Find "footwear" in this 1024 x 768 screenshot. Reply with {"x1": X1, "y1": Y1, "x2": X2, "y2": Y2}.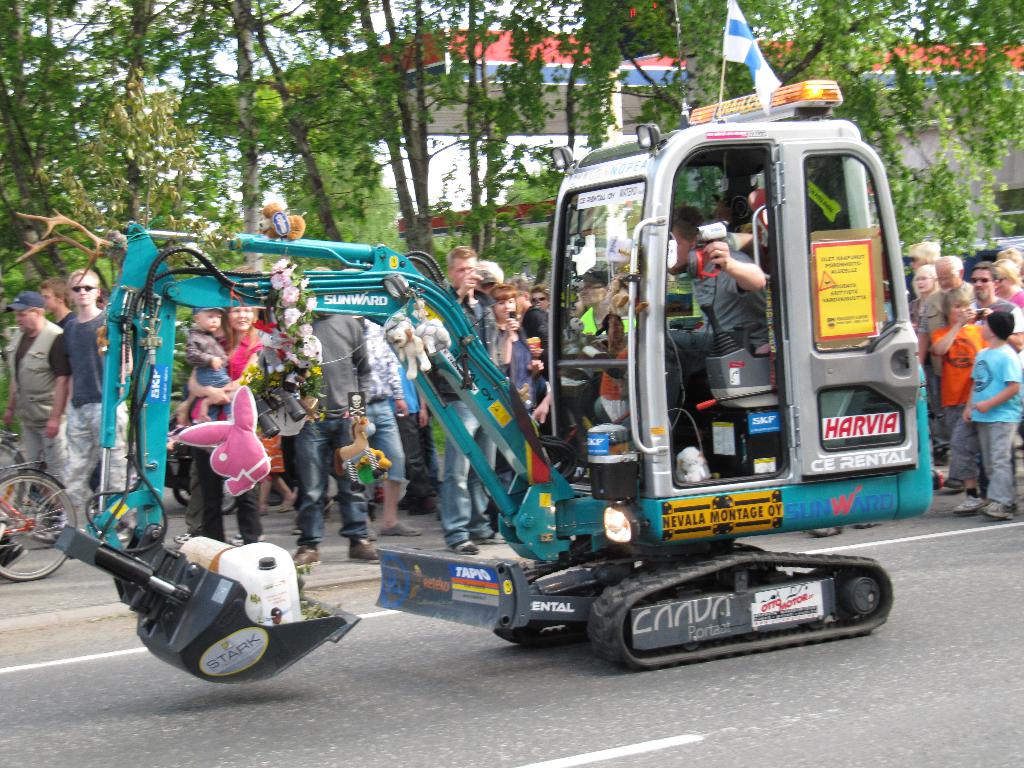
{"x1": 230, "y1": 532, "x2": 269, "y2": 543}.
